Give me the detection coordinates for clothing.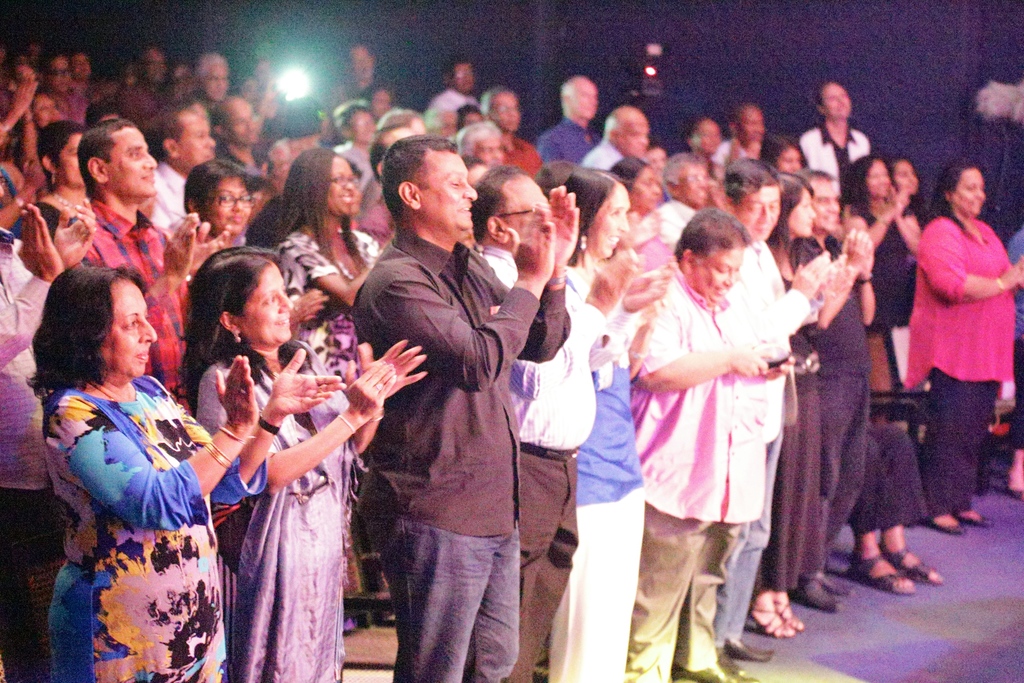
(x1=350, y1=222, x2=573, y2=682).
